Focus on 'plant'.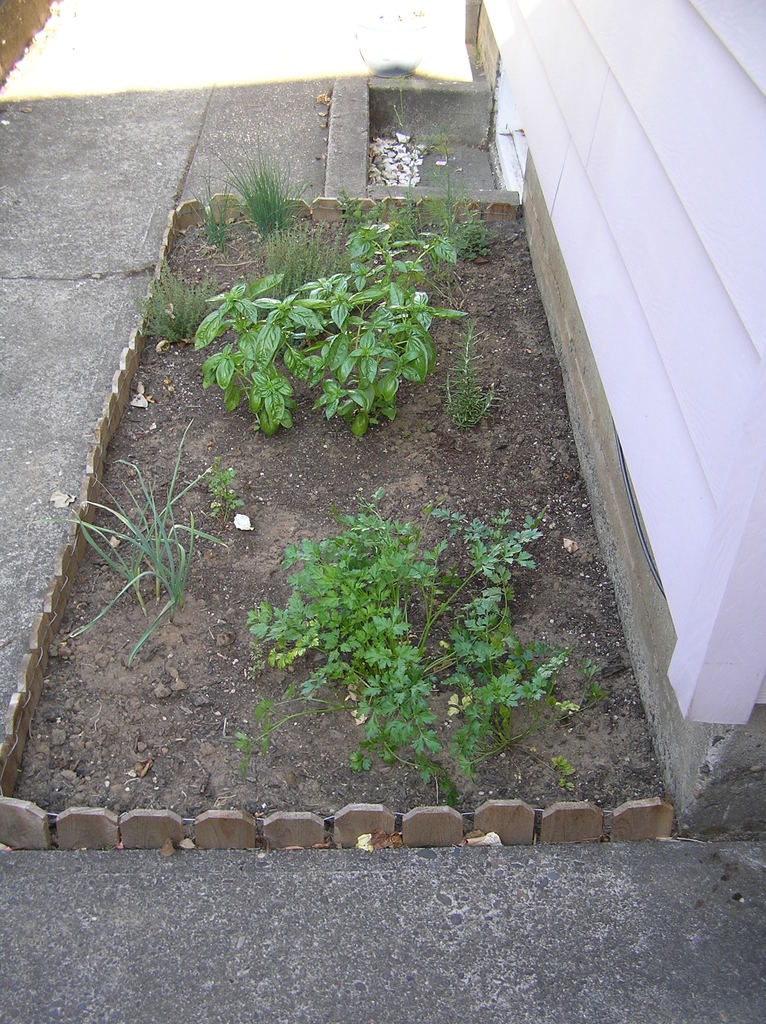
Focused at <region>202, 125, 310, 232</region>.
